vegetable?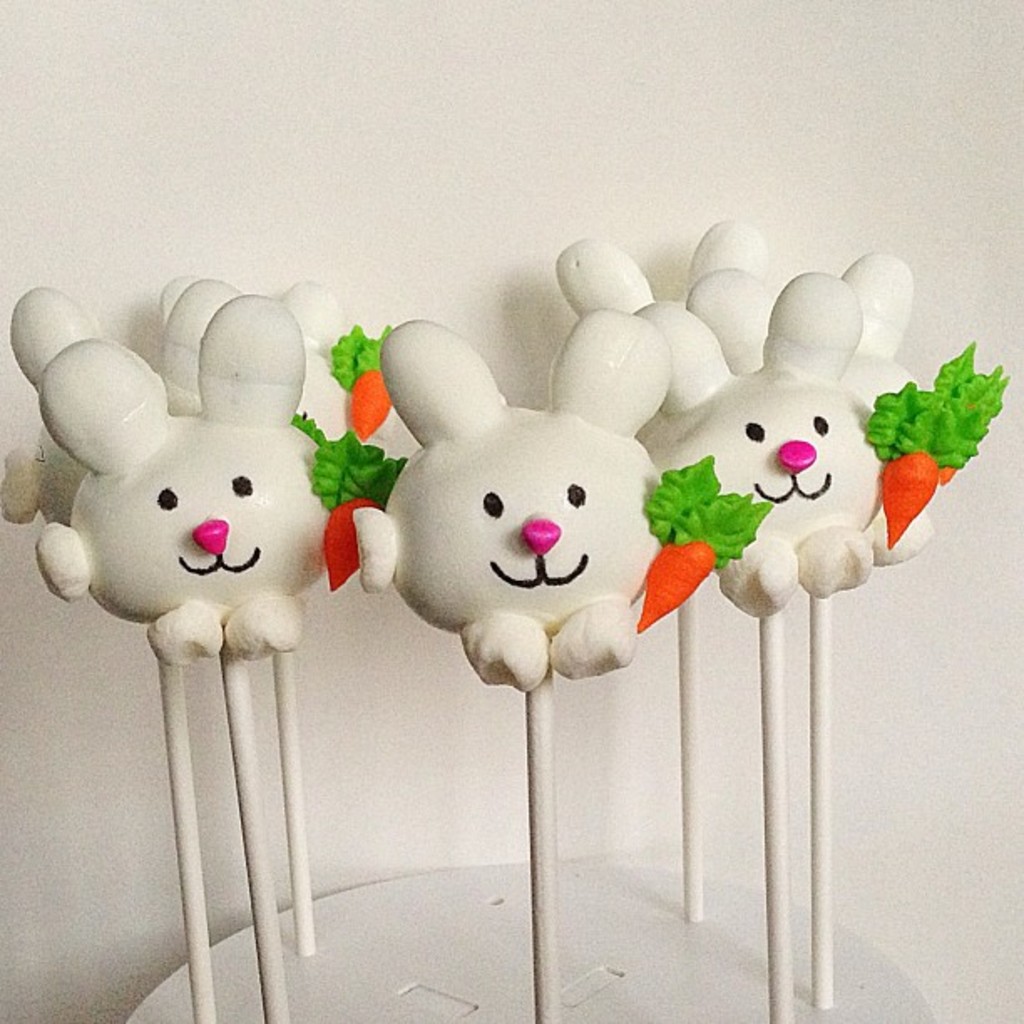
[x1=330, y1=318, x2=393, y2=445]
